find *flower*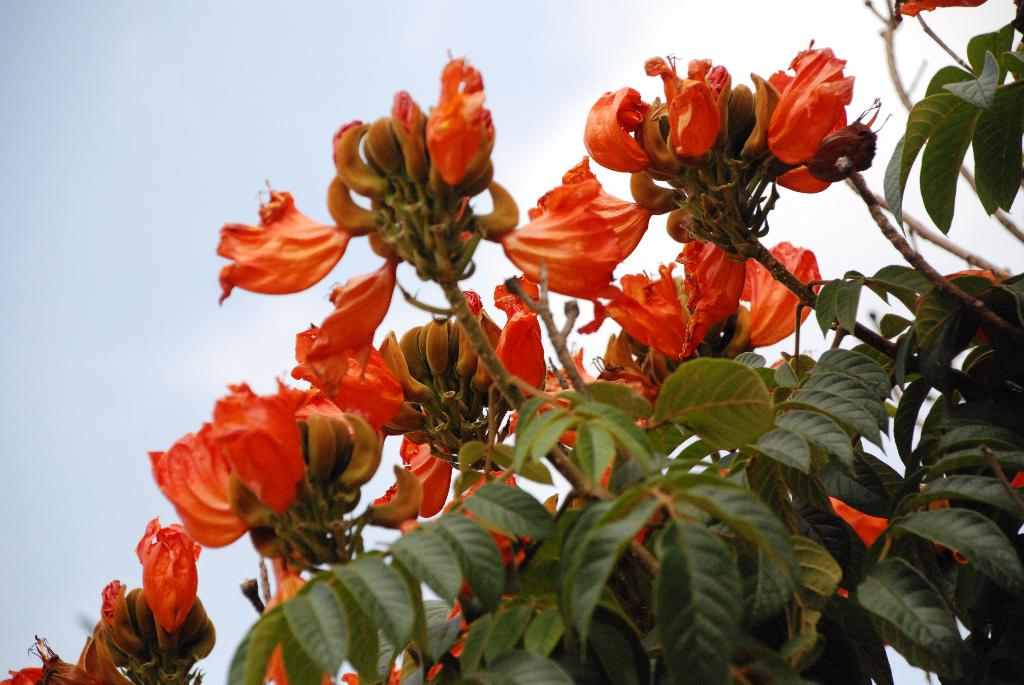
crop(896, 0, 989, 17)
